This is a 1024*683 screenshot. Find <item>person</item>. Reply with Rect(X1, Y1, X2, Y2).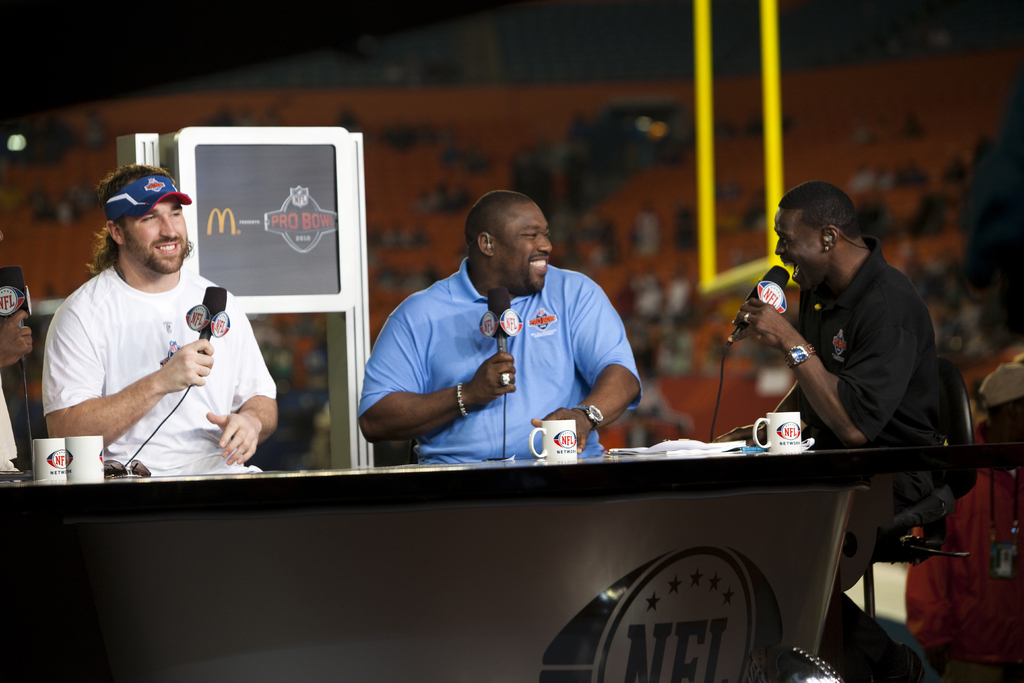
Rect(356, 193, 646, 464).
